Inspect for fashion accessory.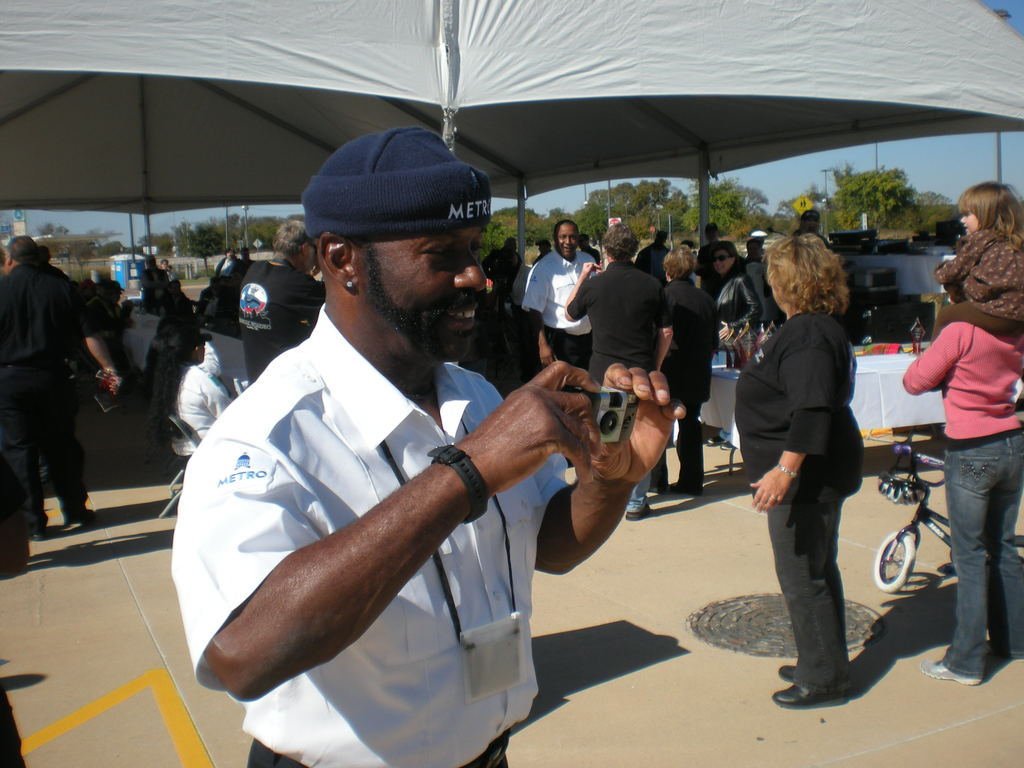
Inspection: Rect(772, 682, 846, 711).
